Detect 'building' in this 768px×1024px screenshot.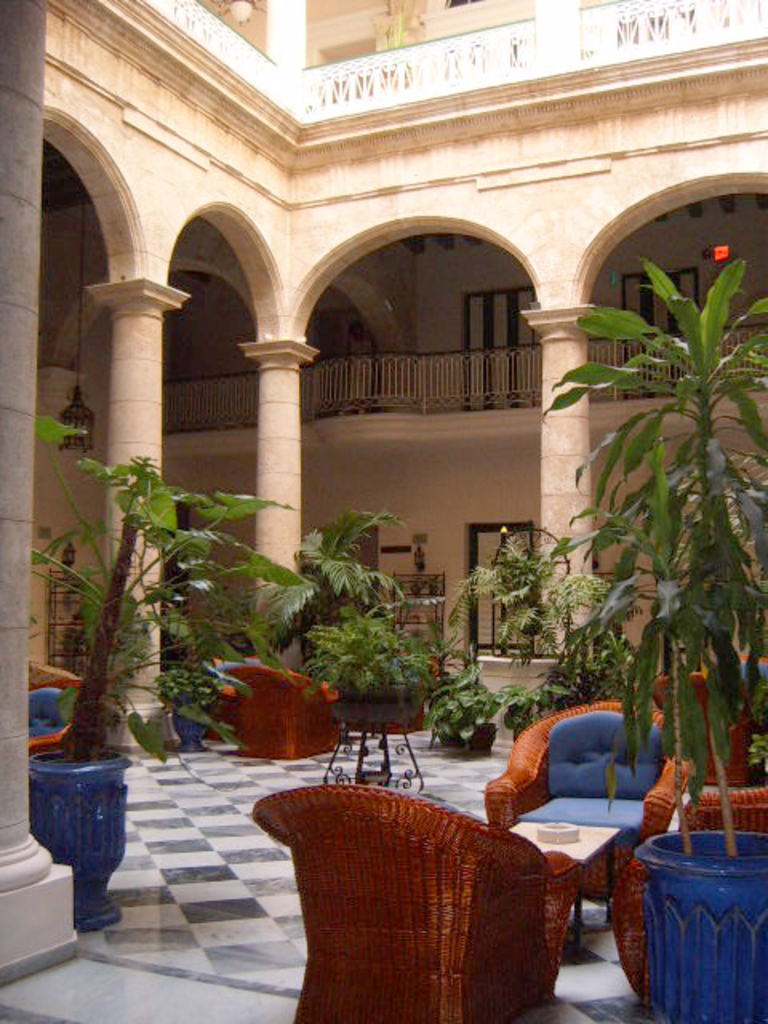
Detection: region(0, 0, 766, 1022).
